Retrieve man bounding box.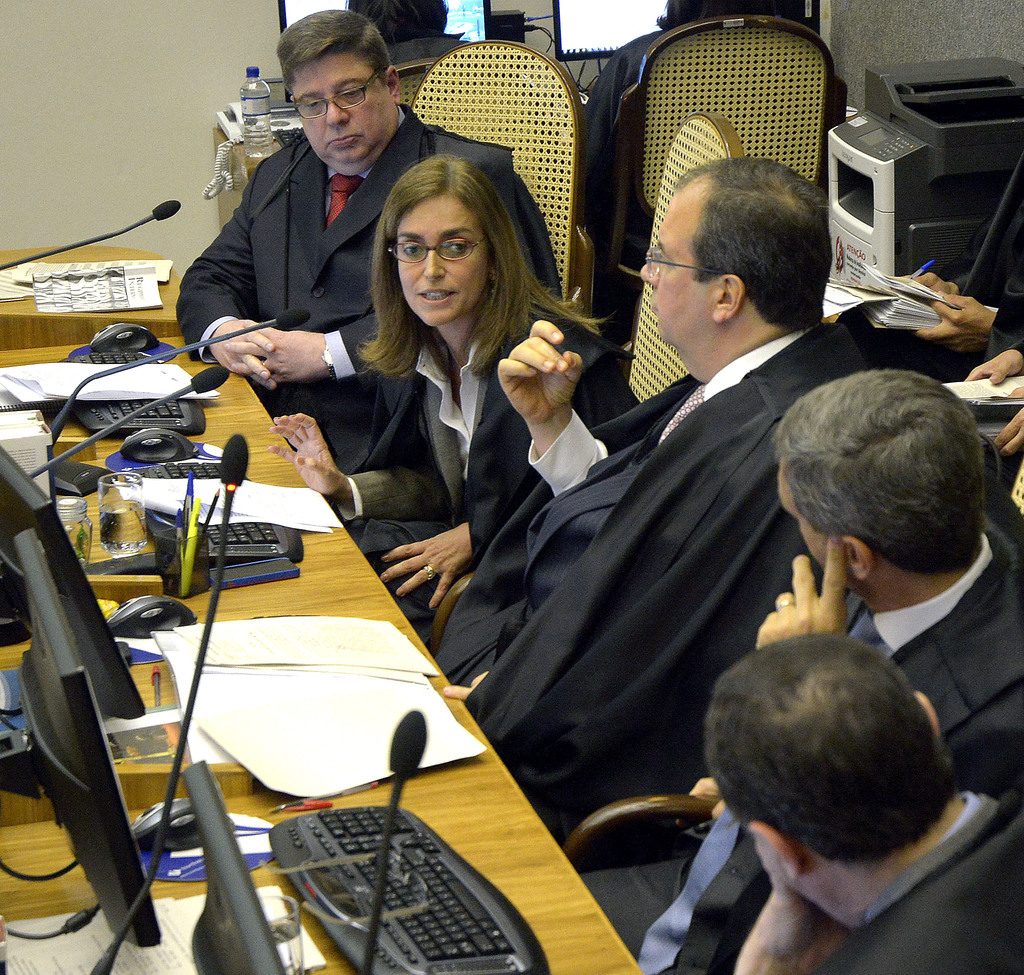
Bounding box: 170:7:573:487.
